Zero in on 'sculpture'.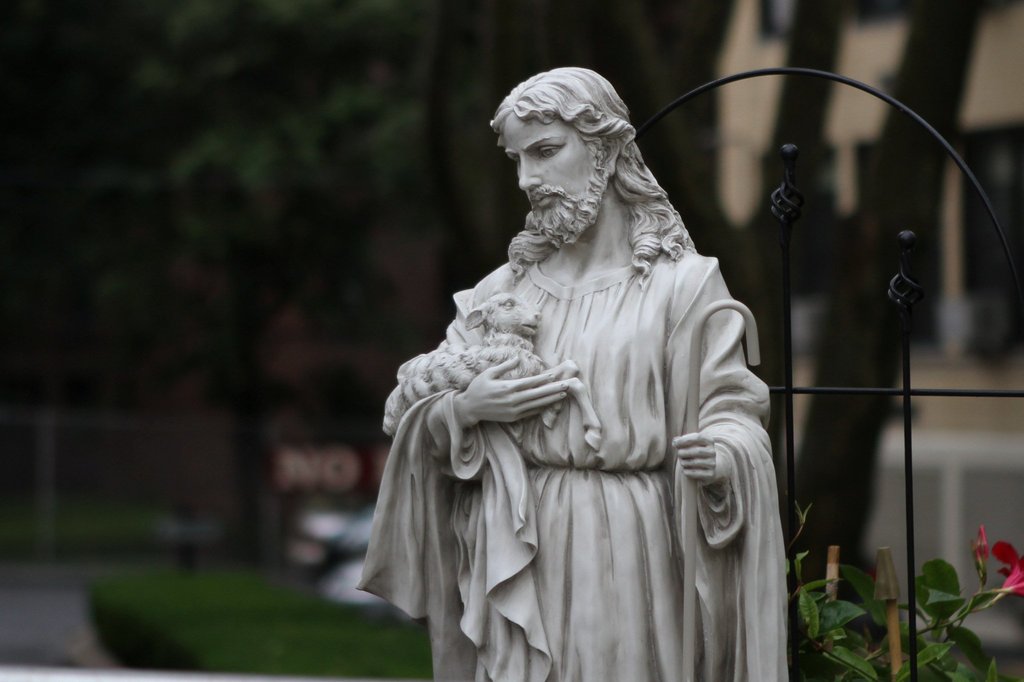
Zeroed in: crop(354, 62, 790, 681).
